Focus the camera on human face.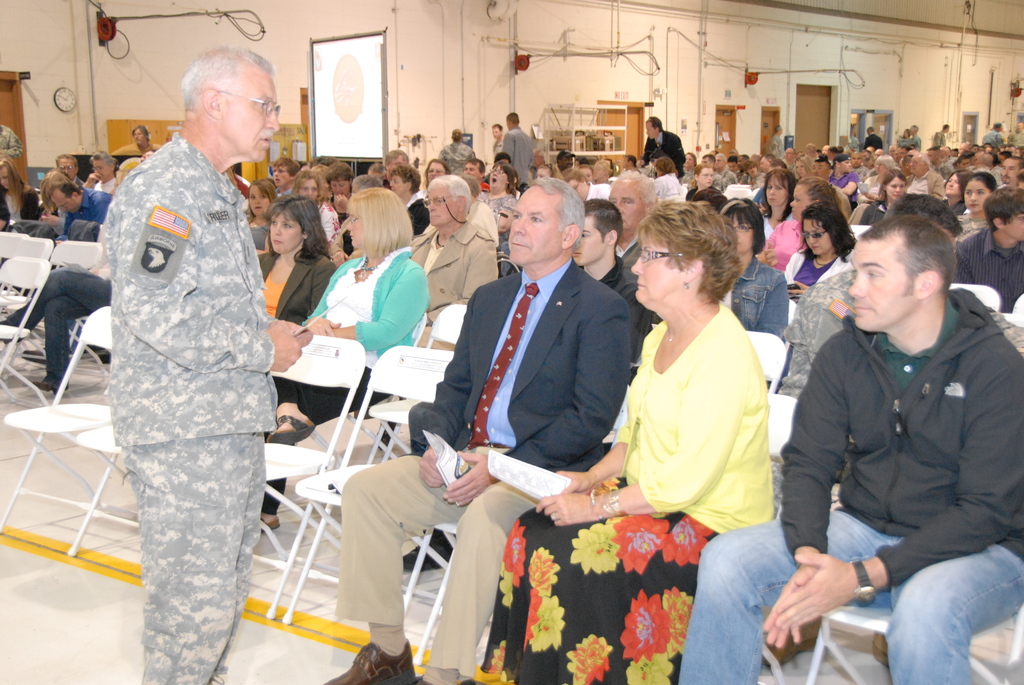
Focus region: {"left": 48, "top": 185, "right": 79, "bottom": 209}.
